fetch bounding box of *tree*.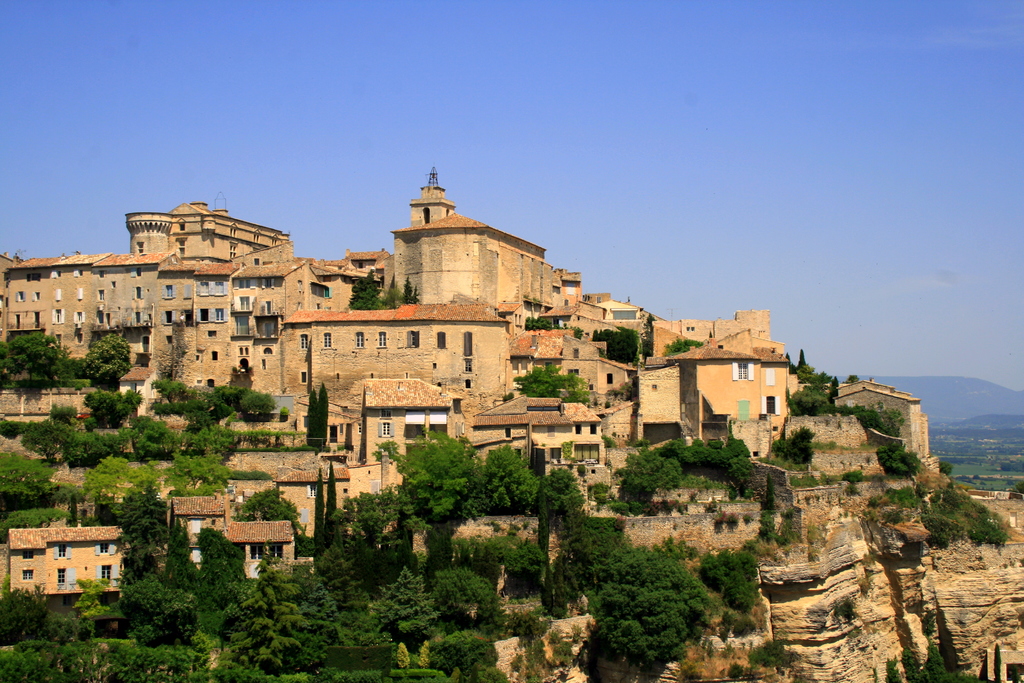
Bbox: region(326, 458, 337, 532).
